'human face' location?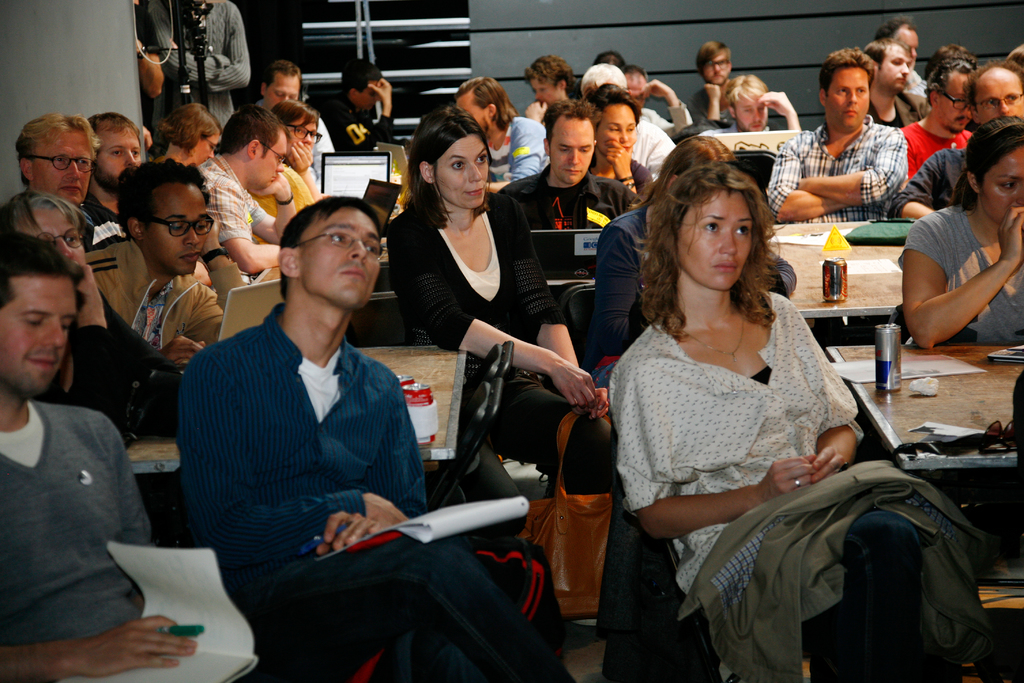
l=22, t=204, r=101, b=277
